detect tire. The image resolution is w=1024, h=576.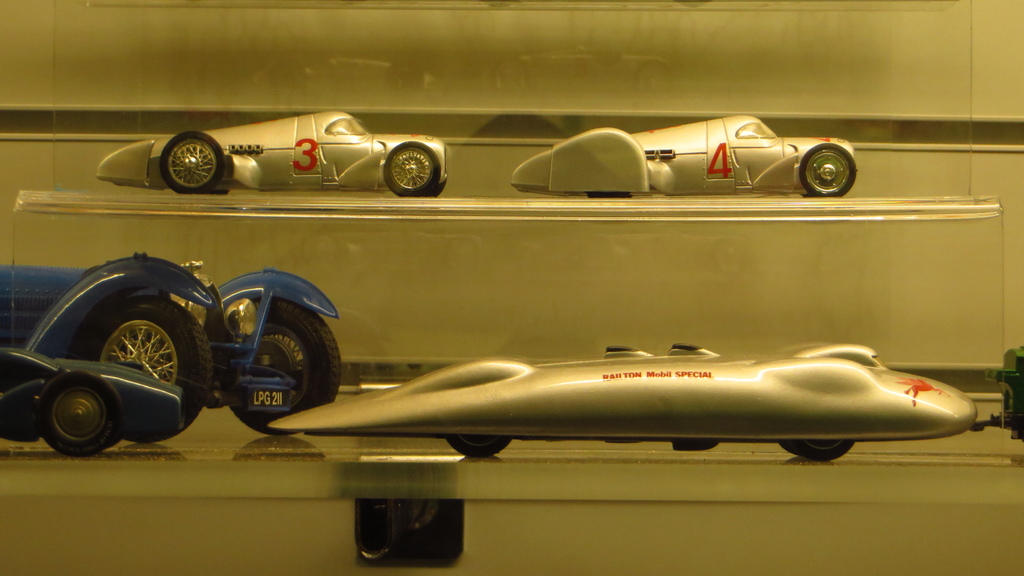
776, 439, 860, 467.
